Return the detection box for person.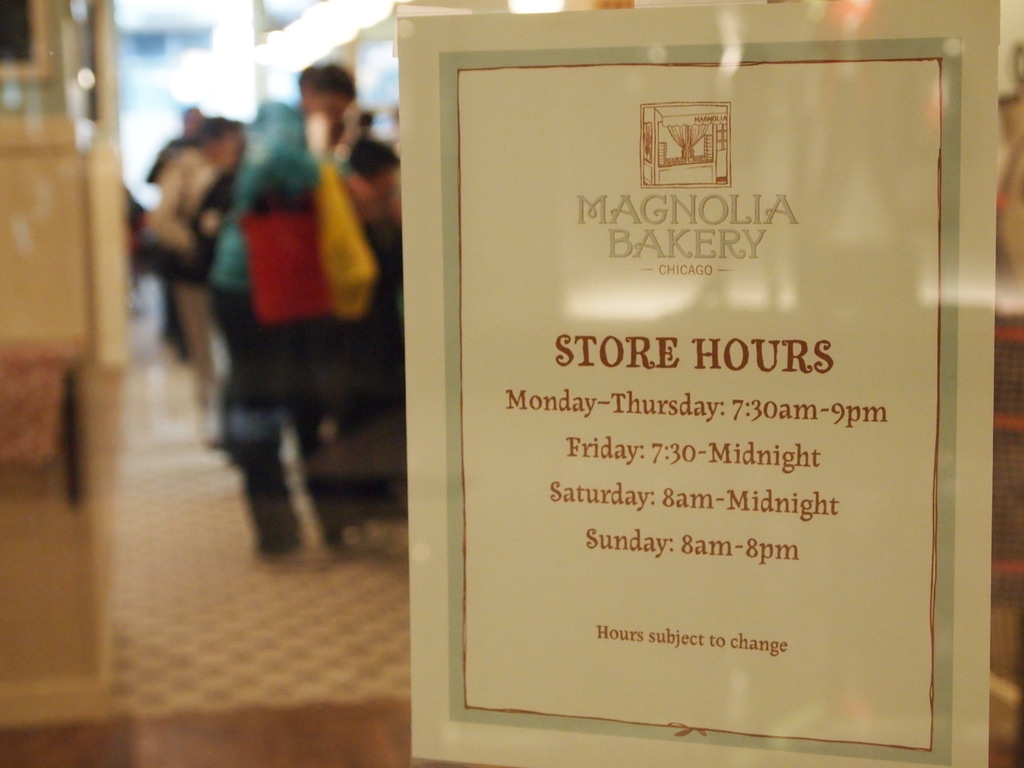
(297,63,403,228).
